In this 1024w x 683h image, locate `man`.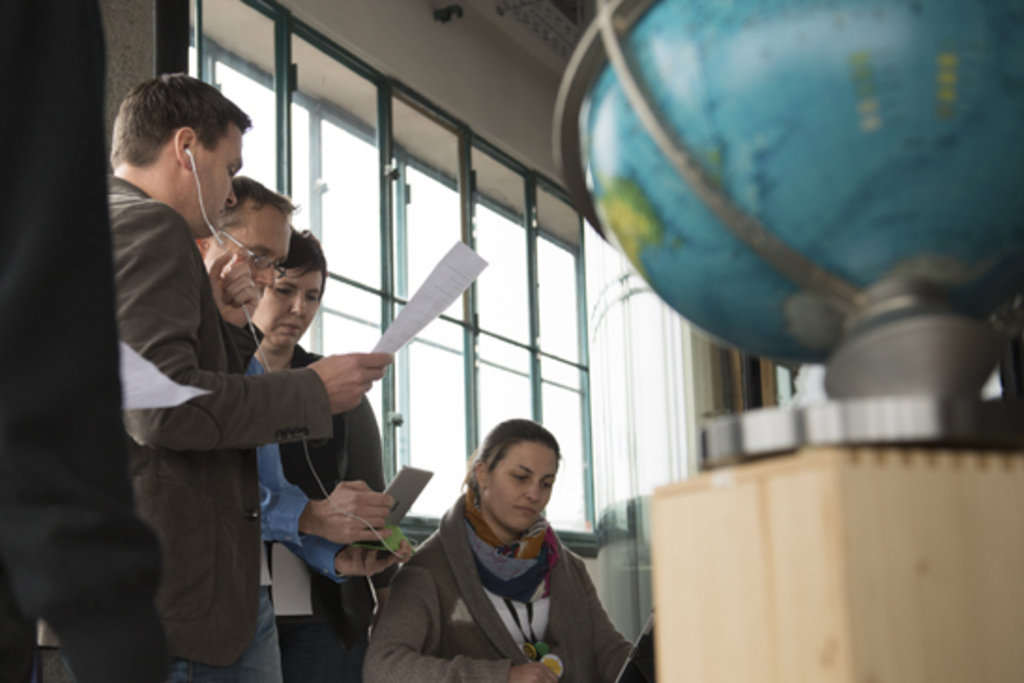
Bounding box: locate(191, 176, 410, 681).
